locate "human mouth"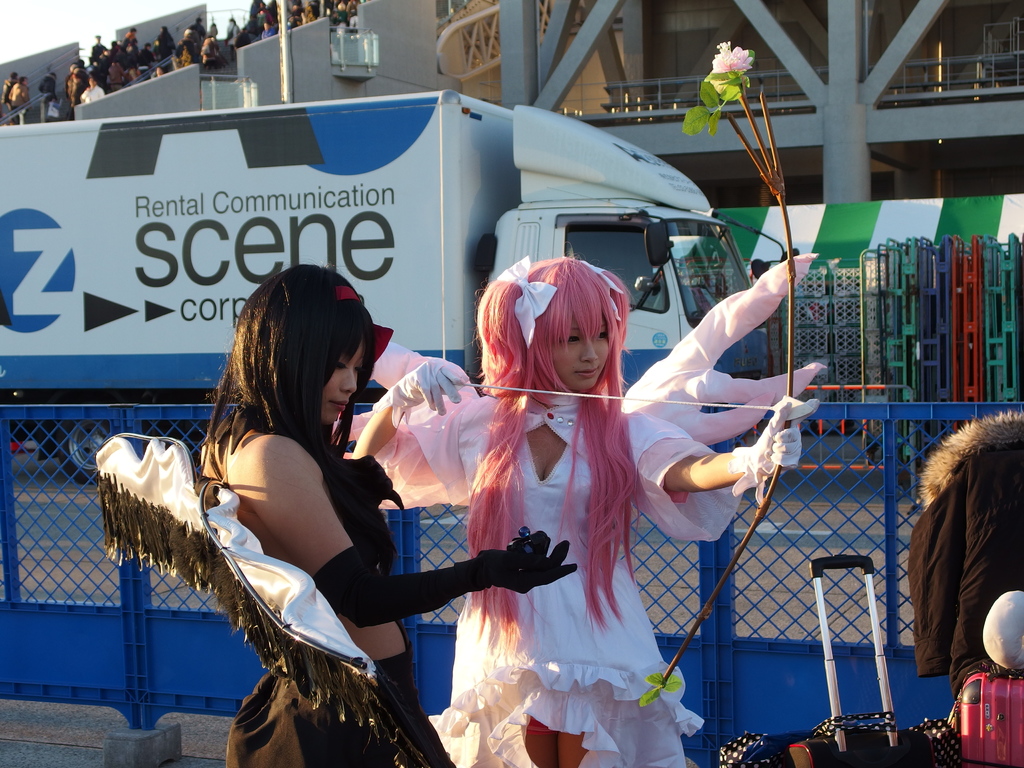
locate(576, 365, 604, 380)
